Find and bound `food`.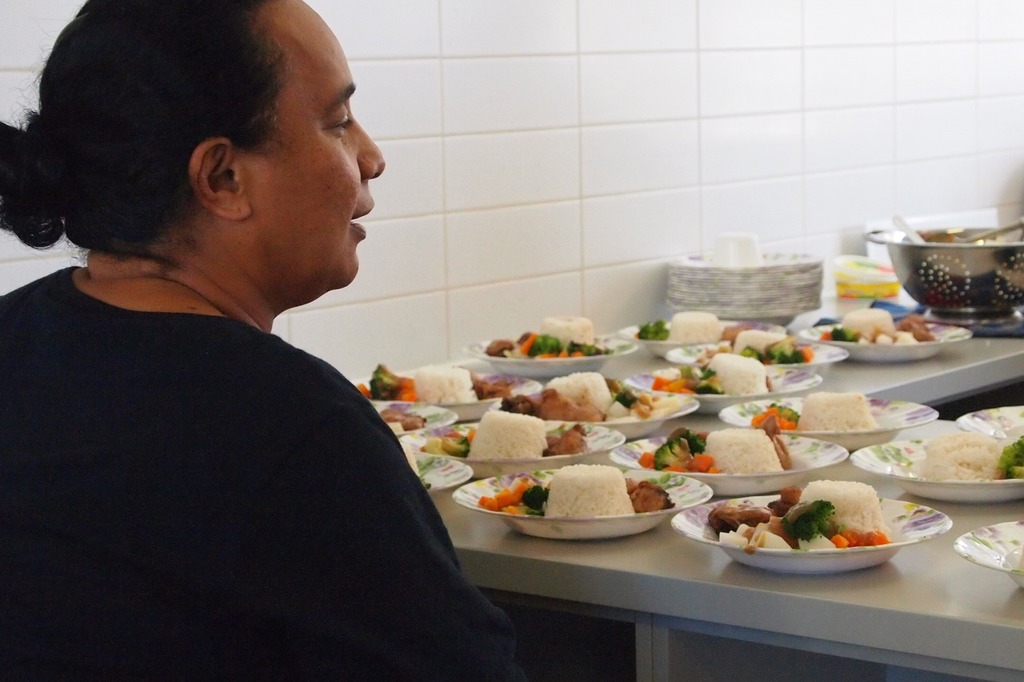
Bound: left=705, top=477, right=894, bottom=553.
